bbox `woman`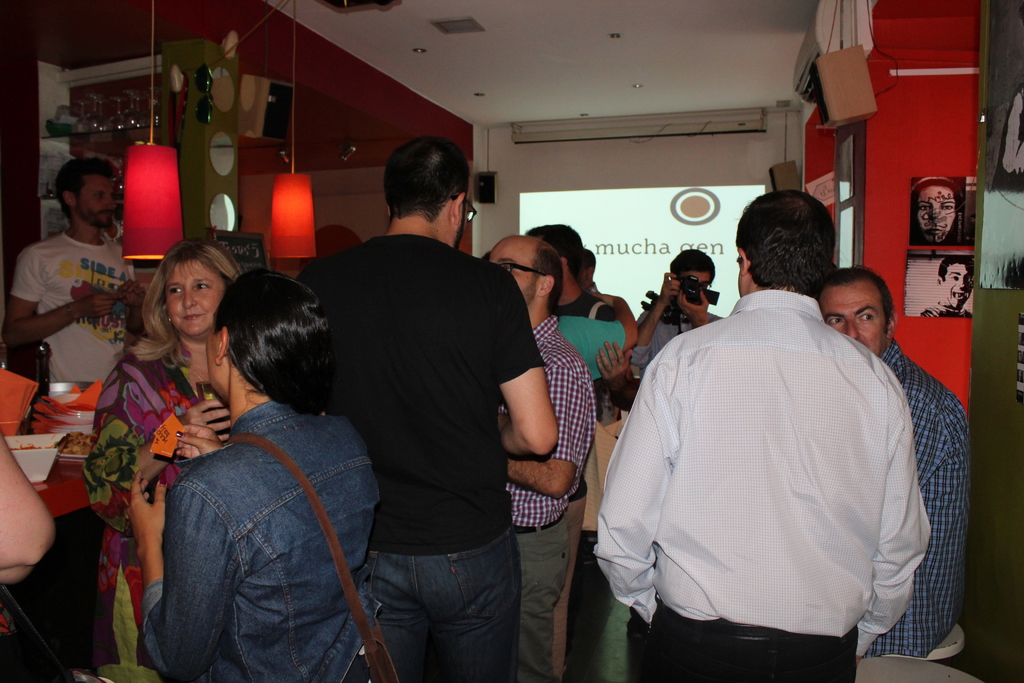
915,177,965,245
